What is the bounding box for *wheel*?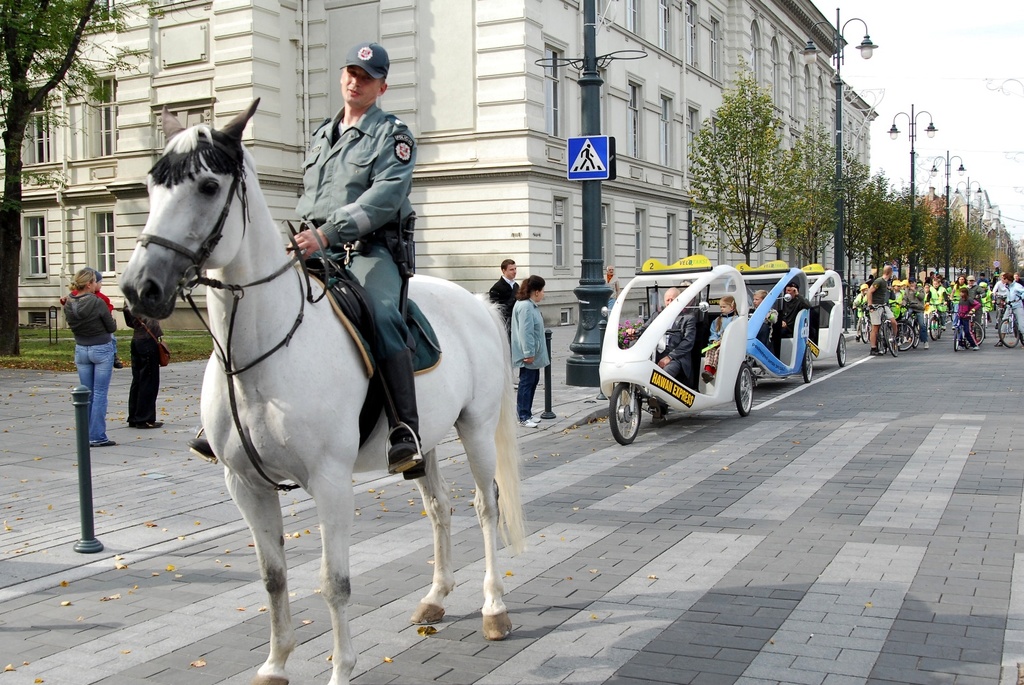
(left=730, top=364, right=758, bottom=412).
